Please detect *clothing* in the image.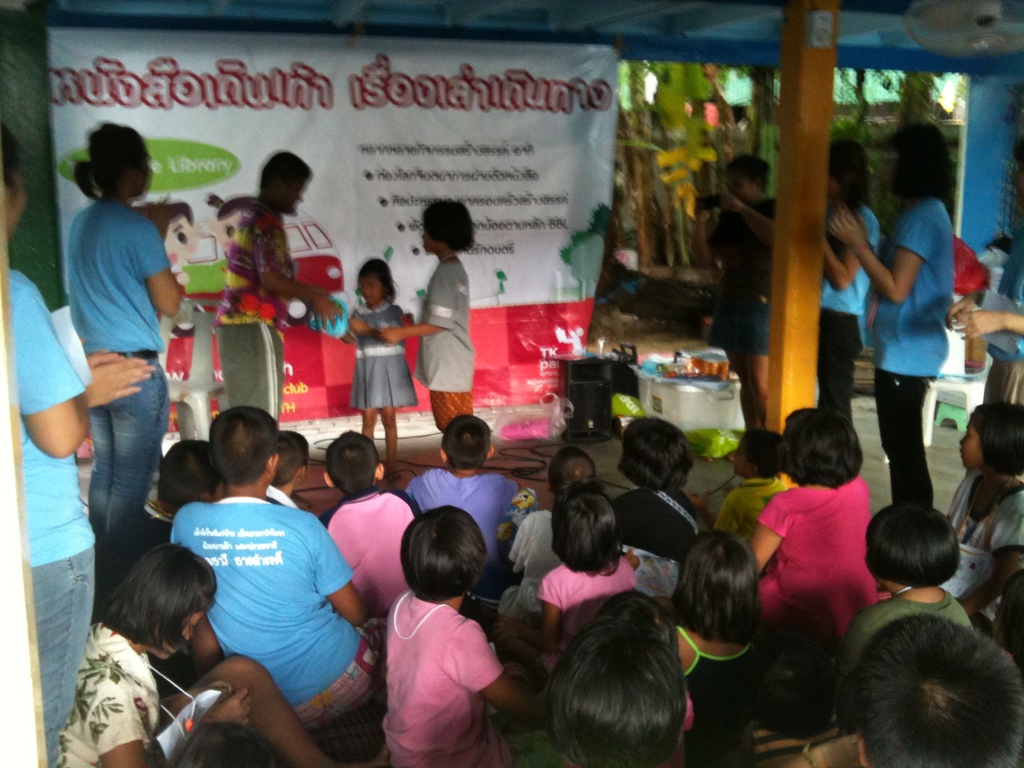
755:474:881:637.
